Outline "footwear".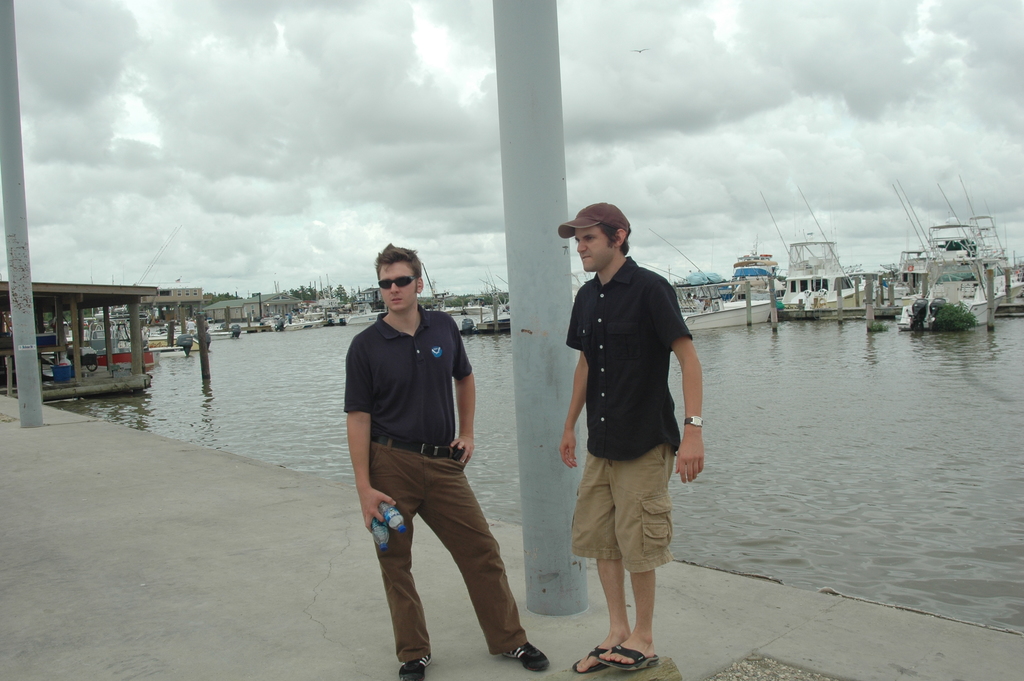
Outline: 576:645:600:673.
